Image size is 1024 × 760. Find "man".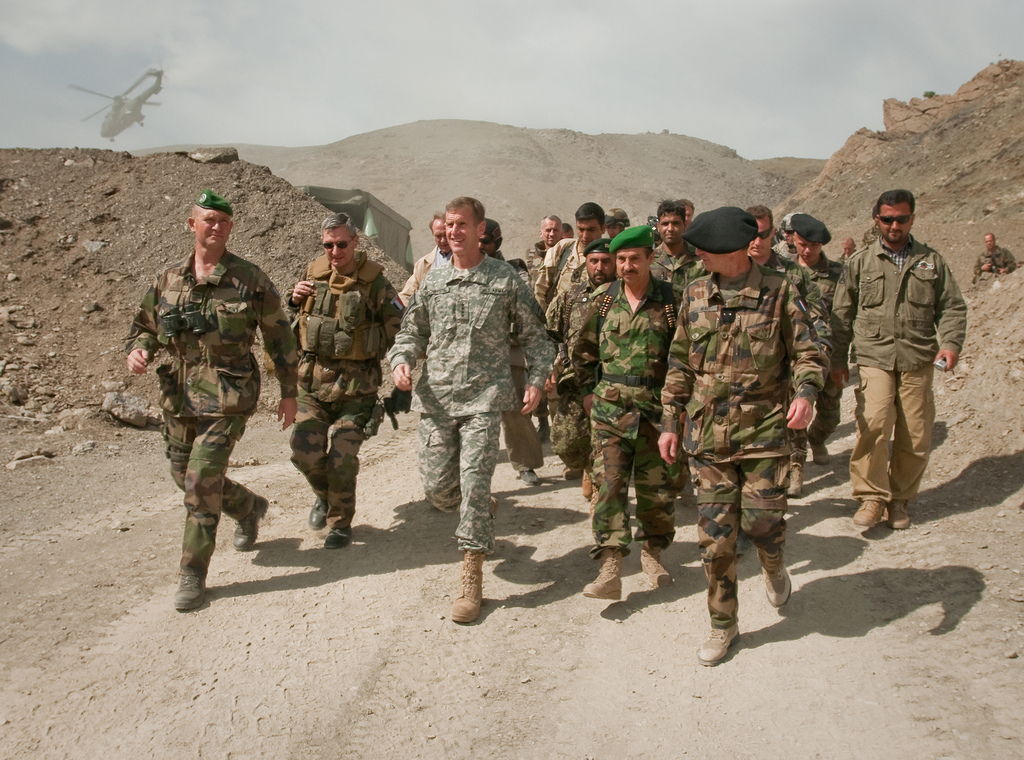
select_region(828, 189, 967, 528).
